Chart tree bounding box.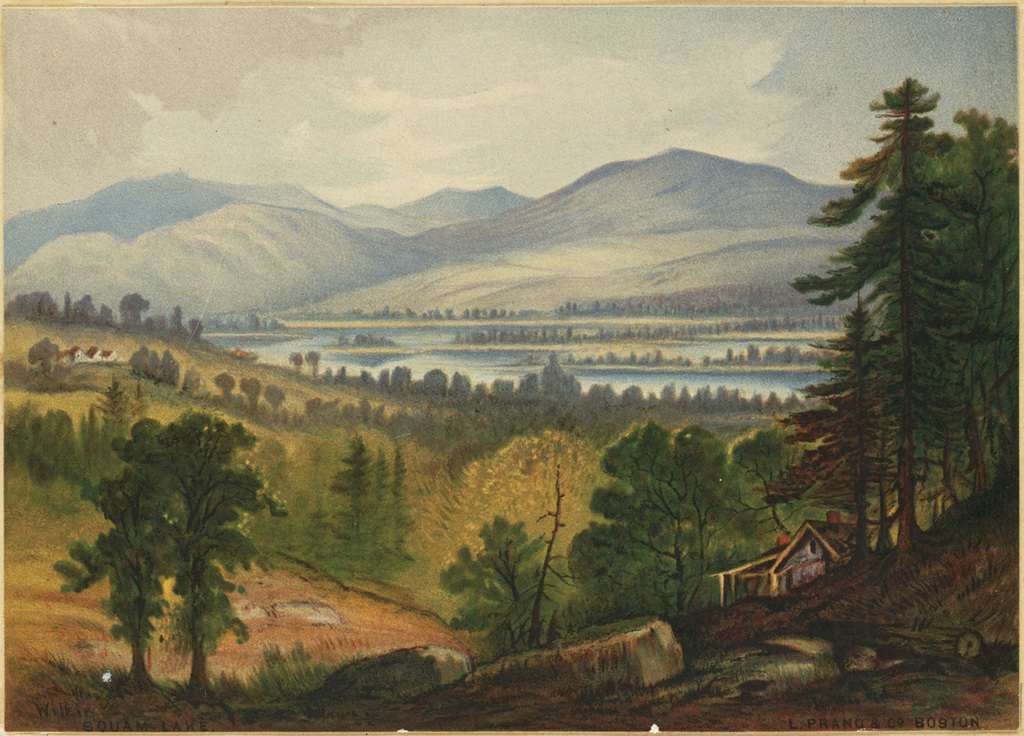
Charted: 441 509 547 644.
